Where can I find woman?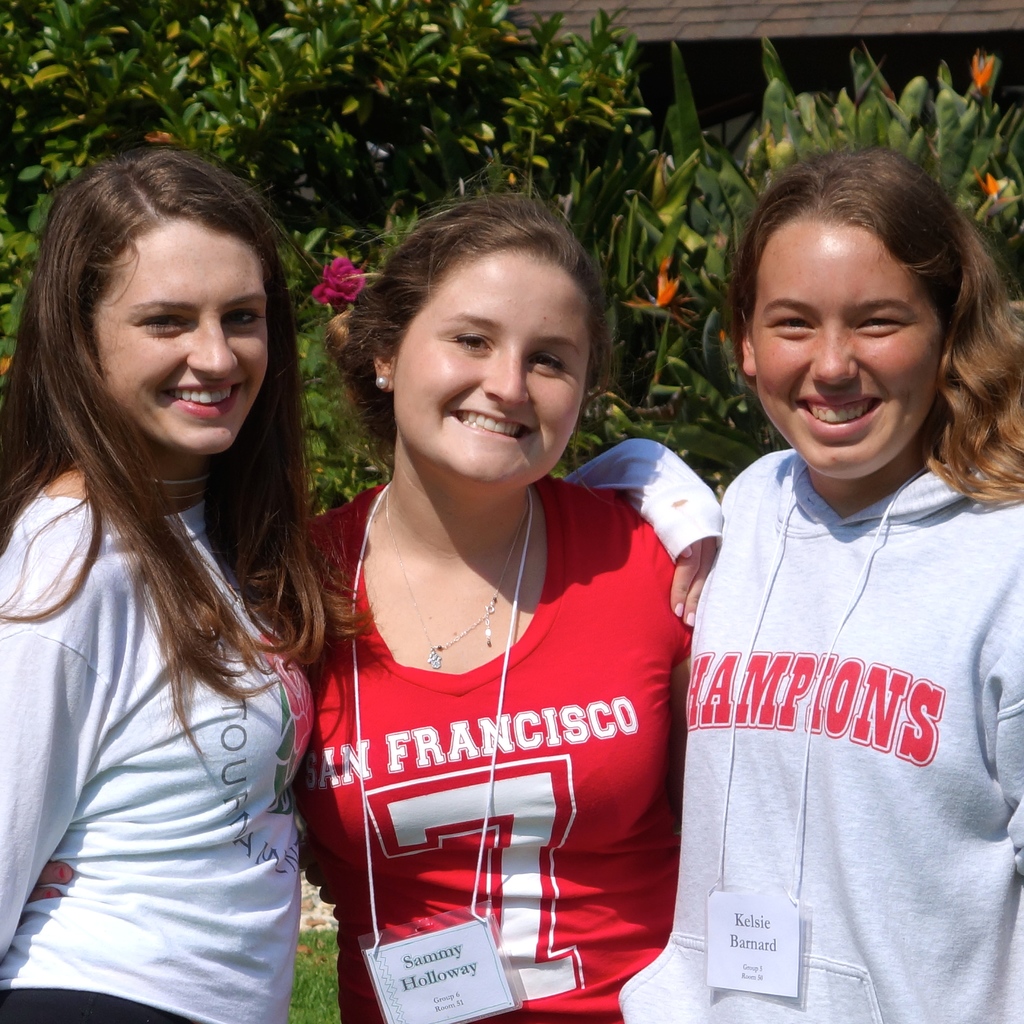
You can find it at 604,151,1023,1023.
